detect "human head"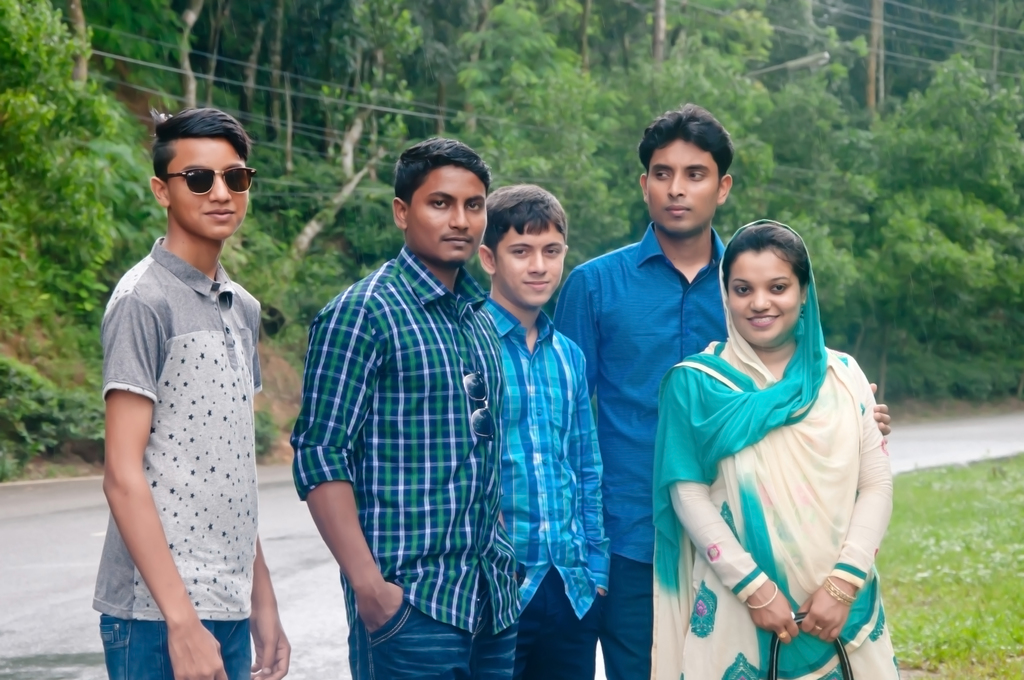
locate(724, 218, 830, 349)
